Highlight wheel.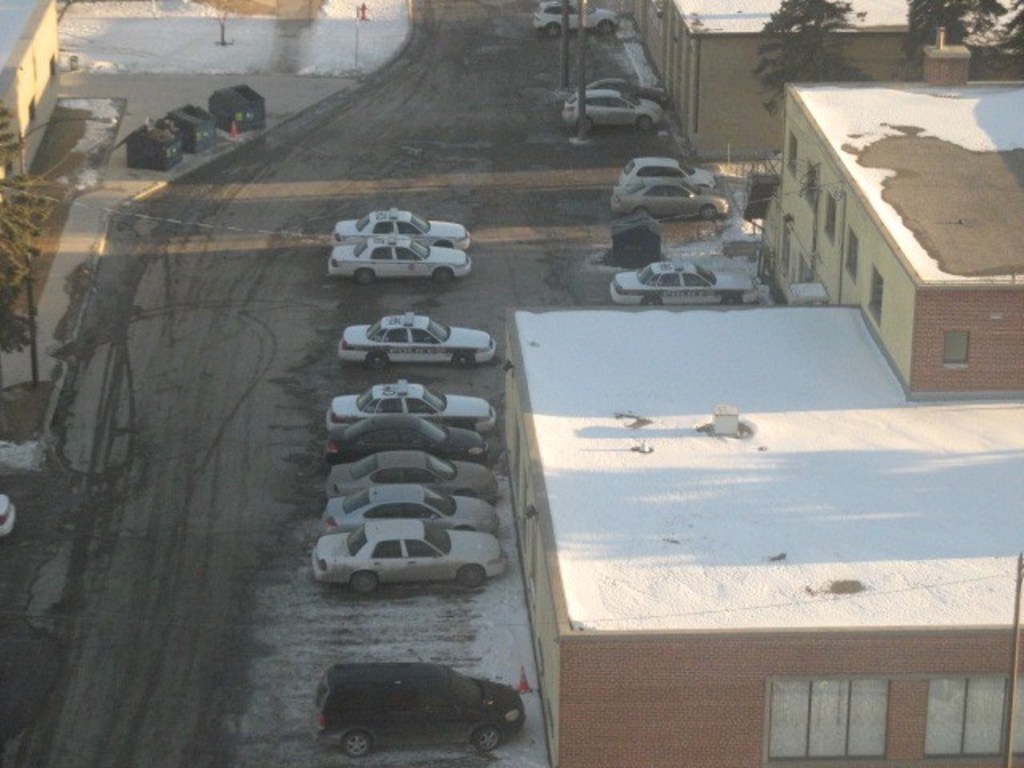
Highlighted region: (723,294,736,307).
